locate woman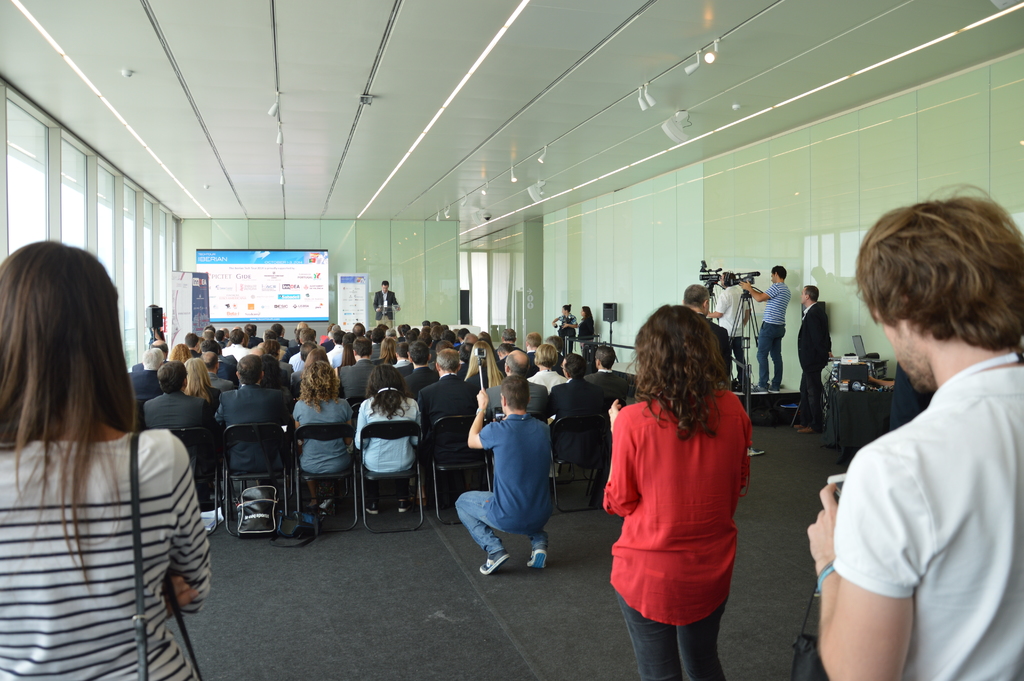
BBox(600, 299, 774, 669)
